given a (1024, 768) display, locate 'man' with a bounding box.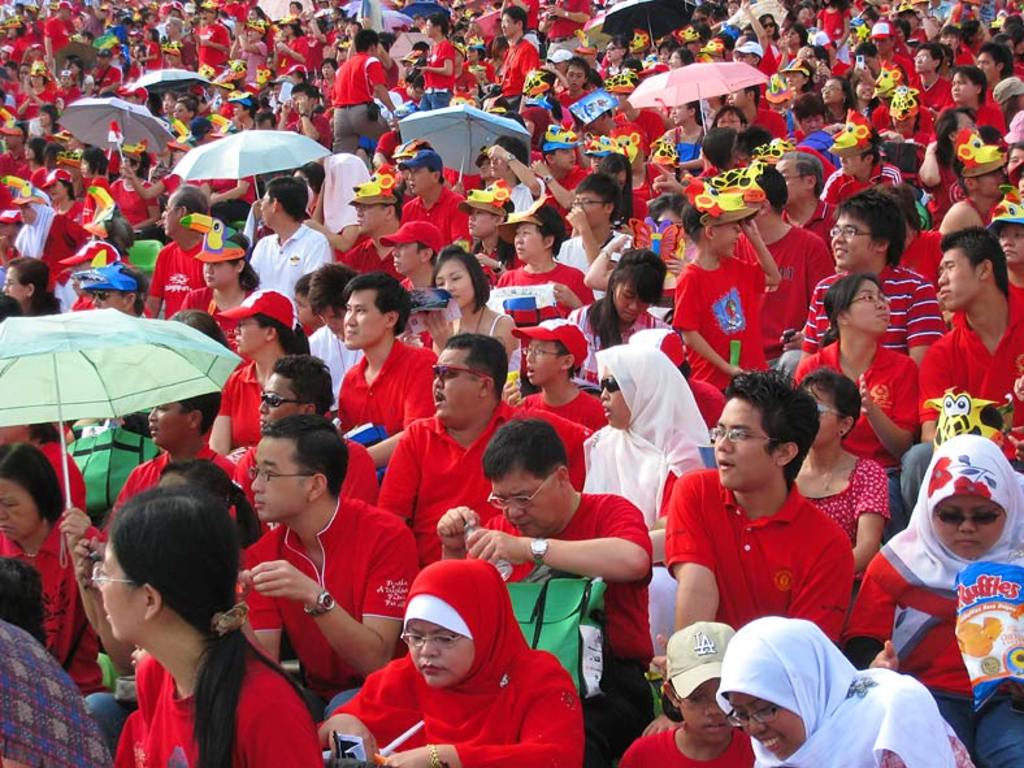
Located: (243, 415, 428, 704).
